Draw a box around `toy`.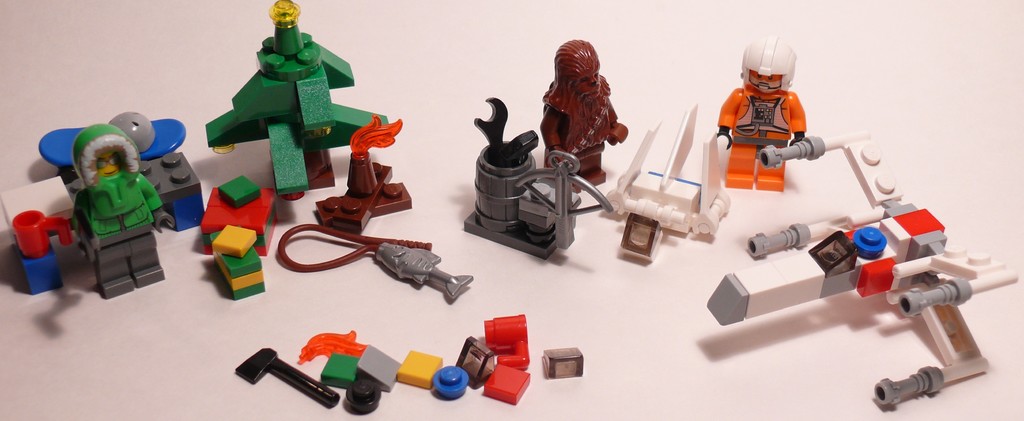
select_region(458, 95, 579, 263).
